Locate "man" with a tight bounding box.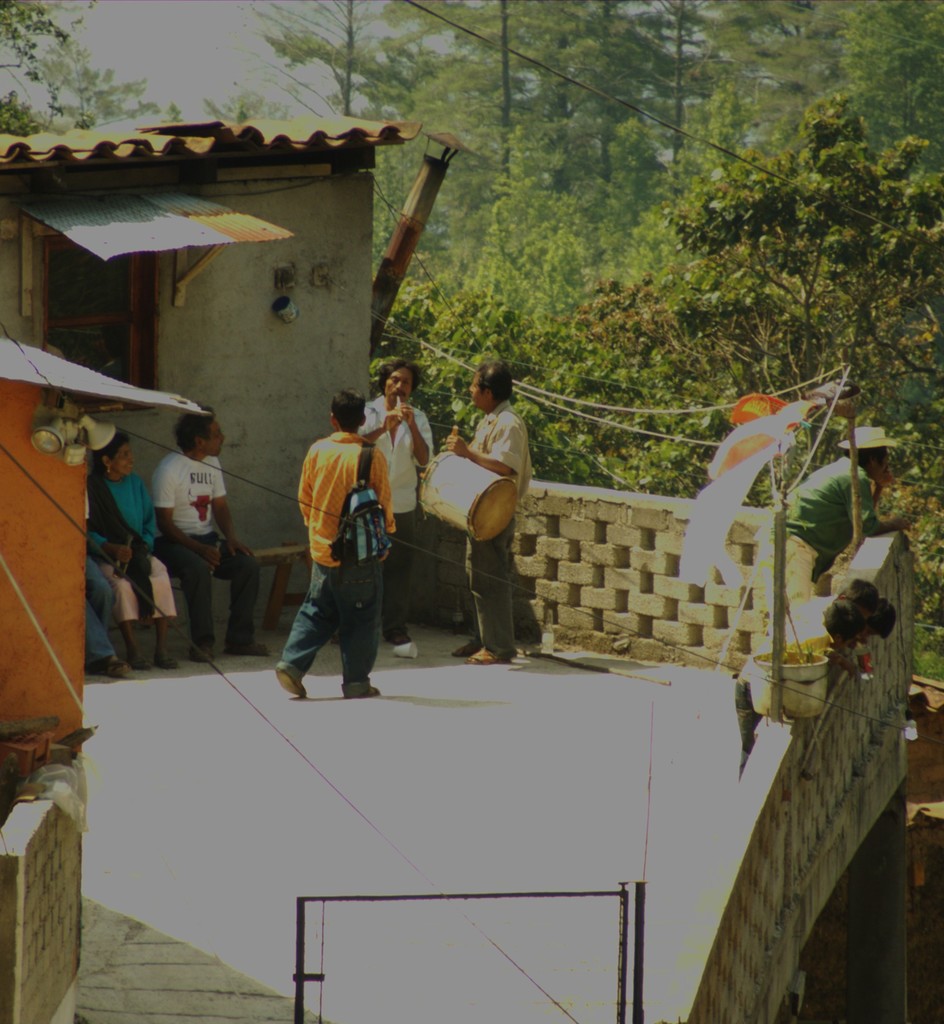
361,360,434,657.
